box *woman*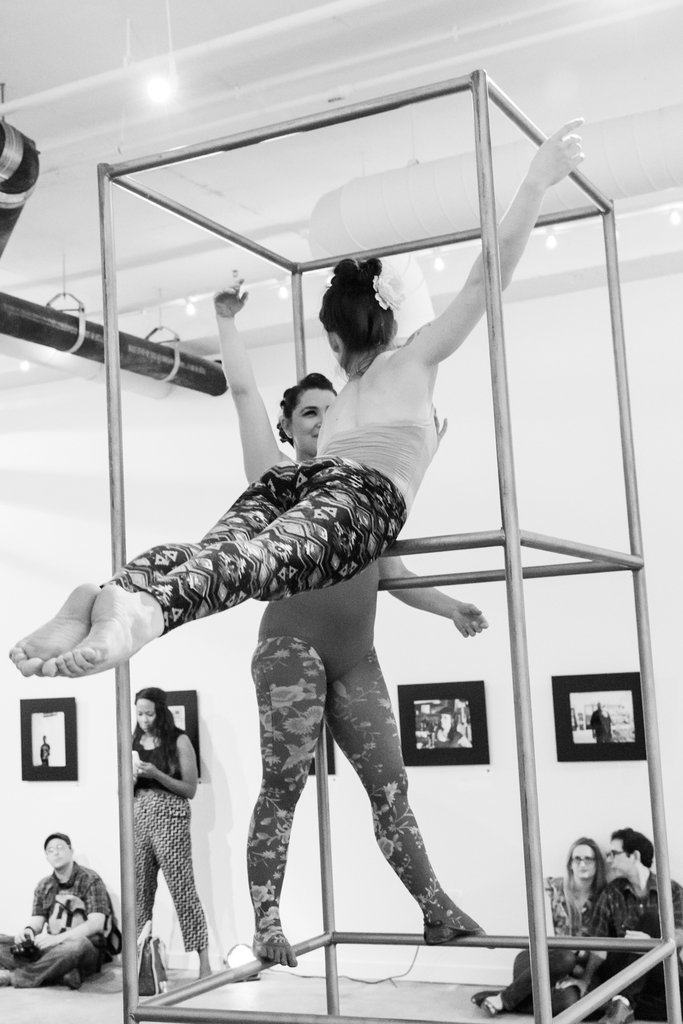
x1=12, y1=116, x2=586, y2=681
